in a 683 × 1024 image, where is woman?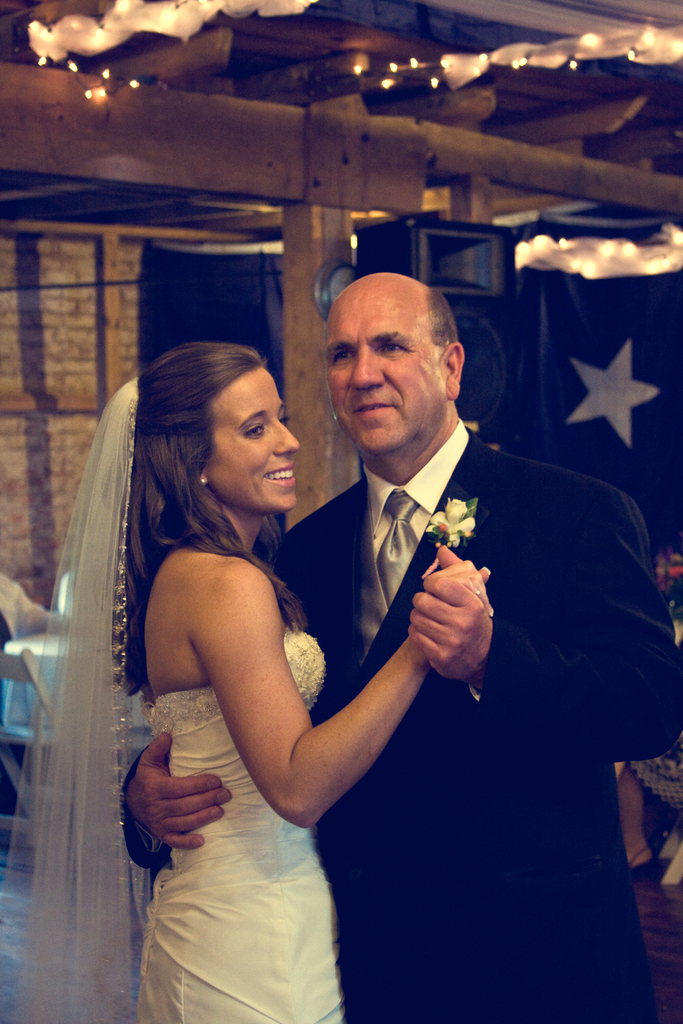
x1=0 y1=338 x2=495 y2=1023.
